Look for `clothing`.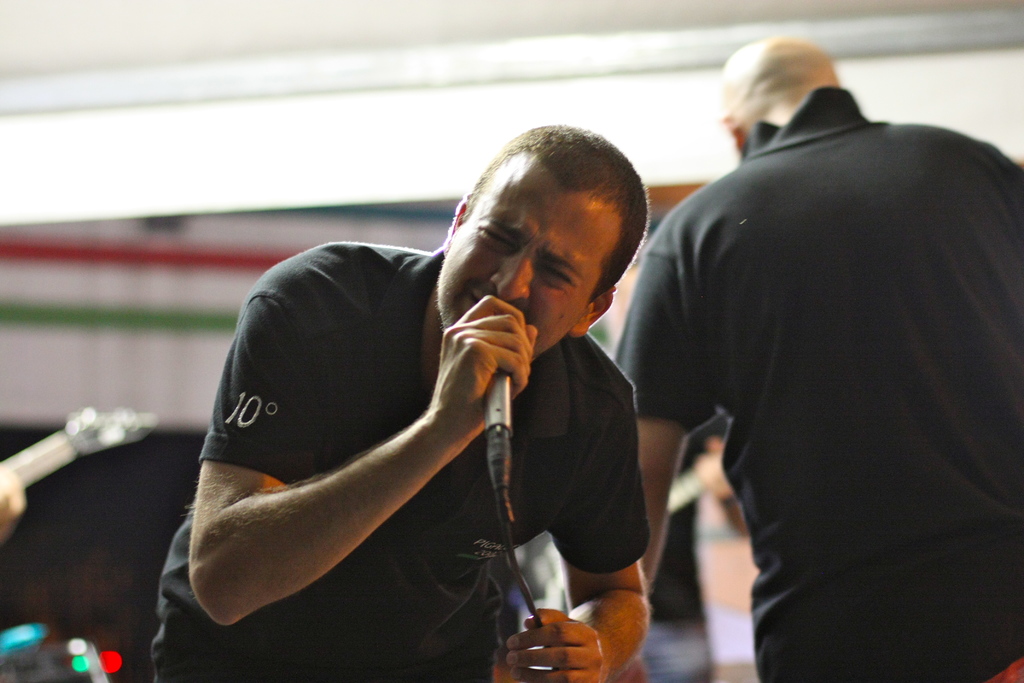
Found: 161 234 641 682.
